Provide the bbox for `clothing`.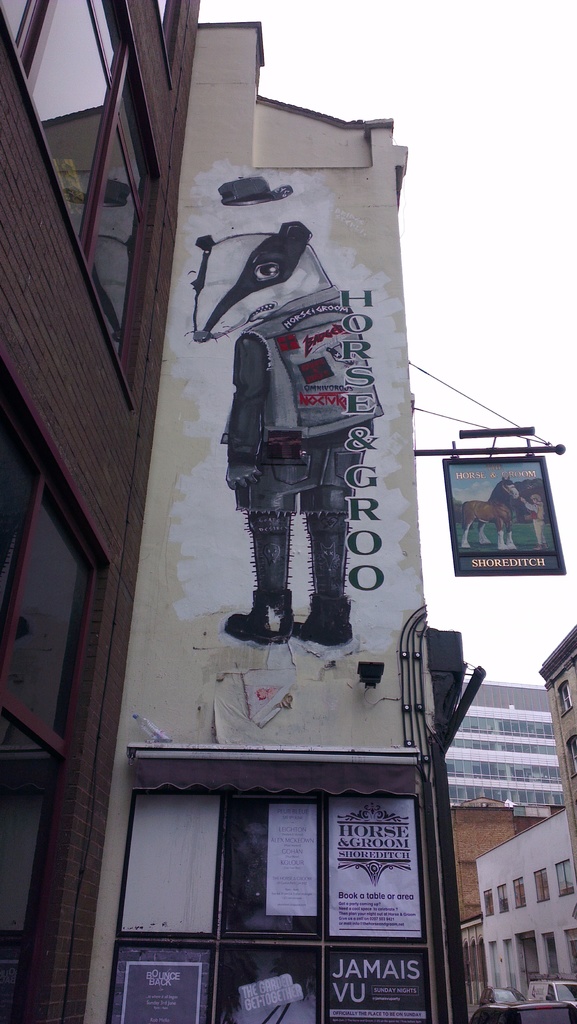
bbox=(223, 290, 389, 596).
